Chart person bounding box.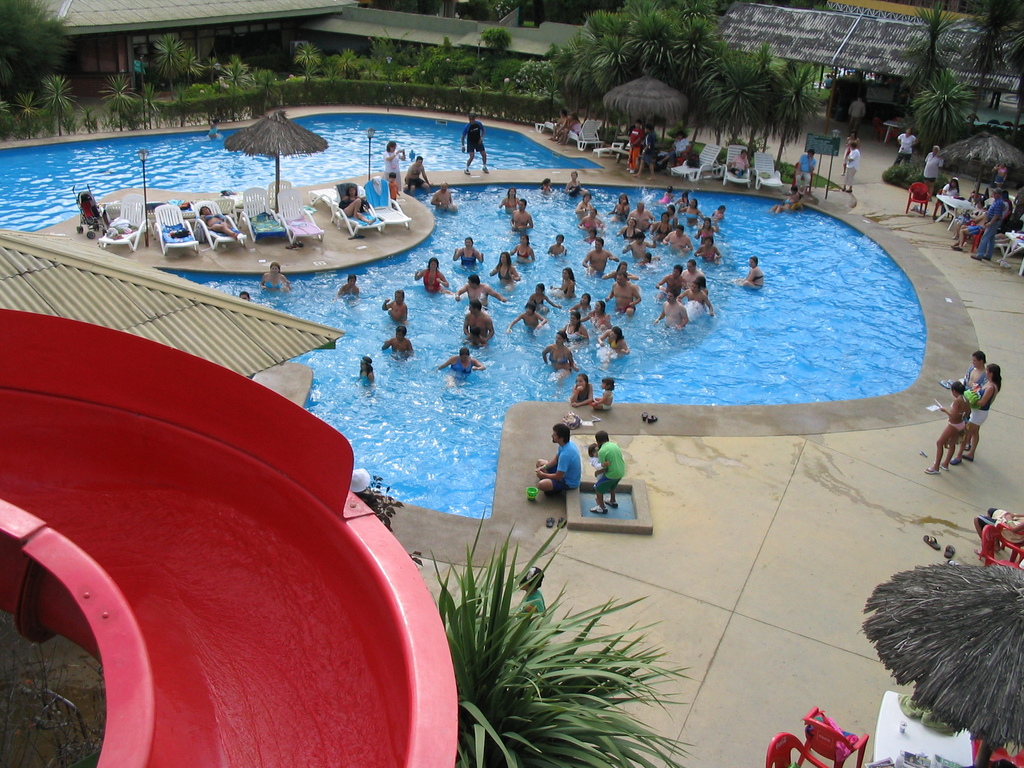
Charted: crop(381, 285, 406, 323).
